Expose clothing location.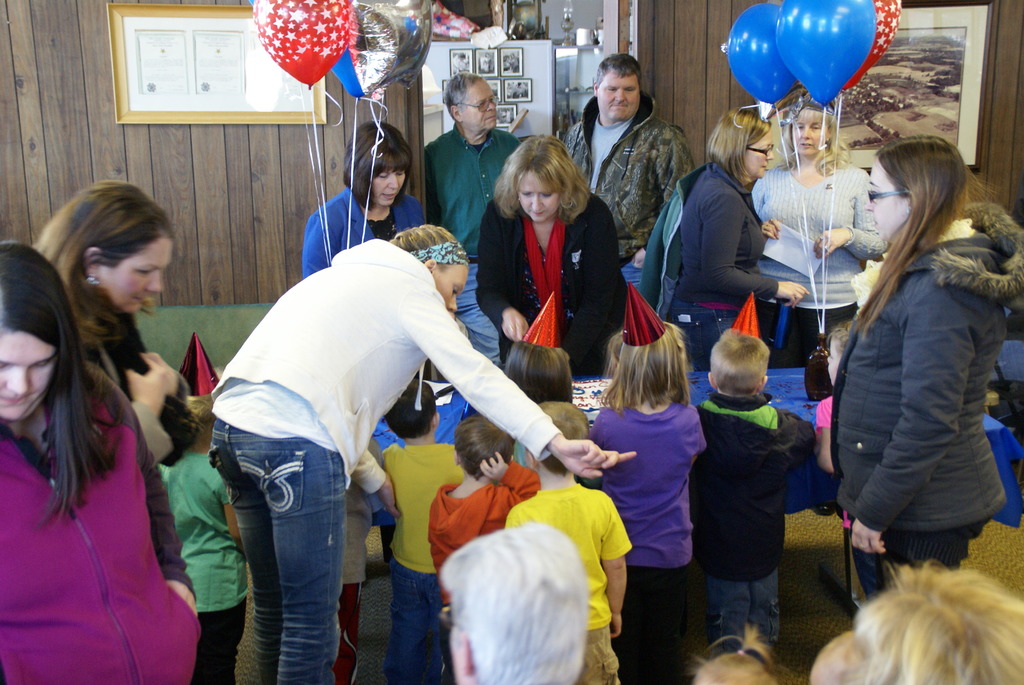
Exposed at (left=0, top=356, right=204, bottom=684).
